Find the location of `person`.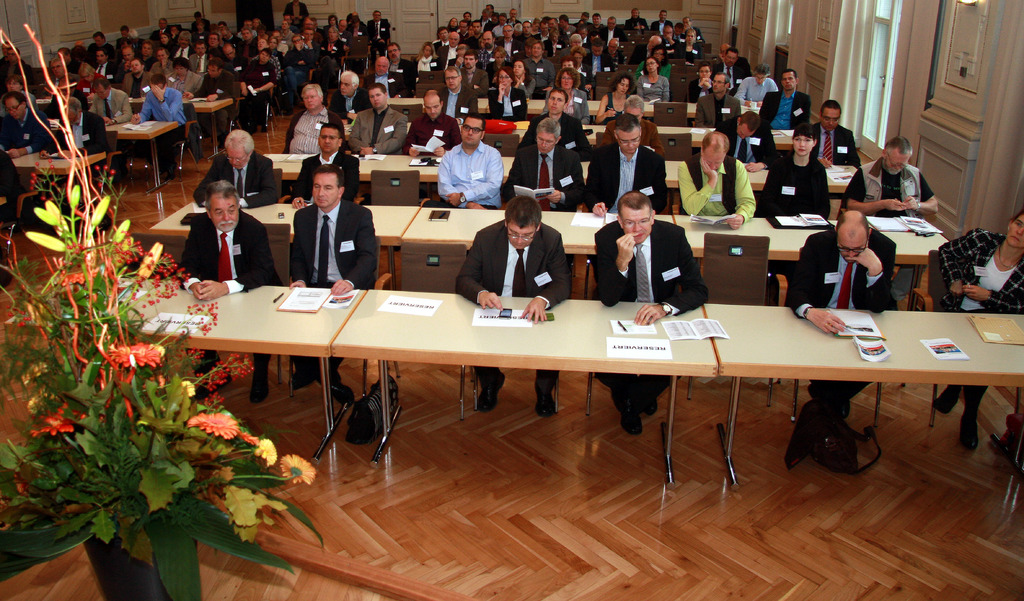
Location: box(594, 74, 639, 119).
